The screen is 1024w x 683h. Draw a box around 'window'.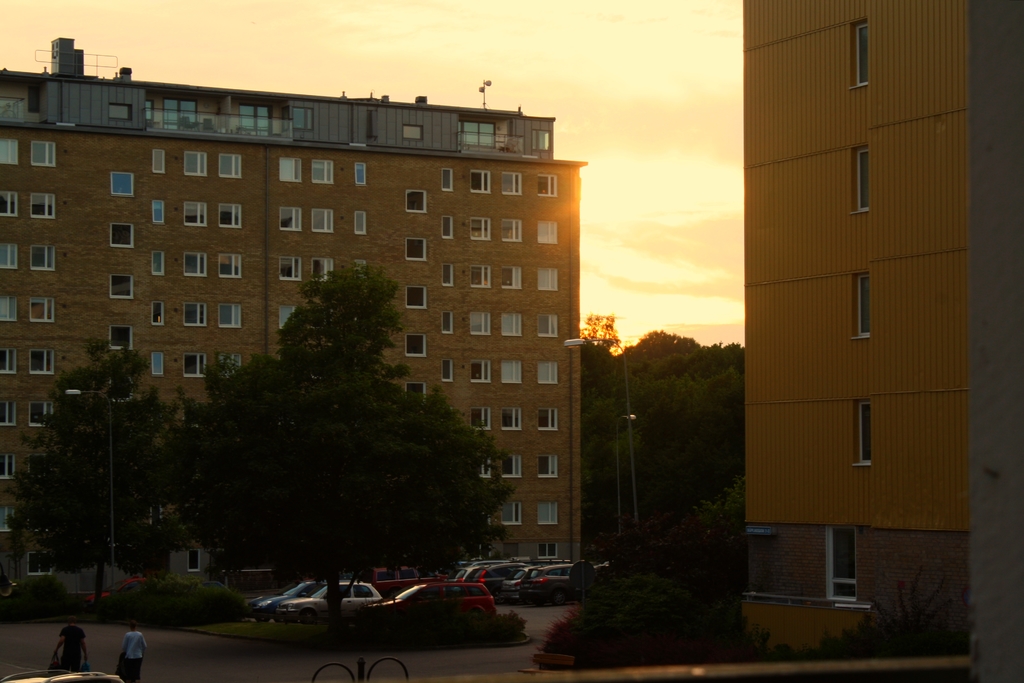
x1=408, y1=285, x2=426, y2=308.
